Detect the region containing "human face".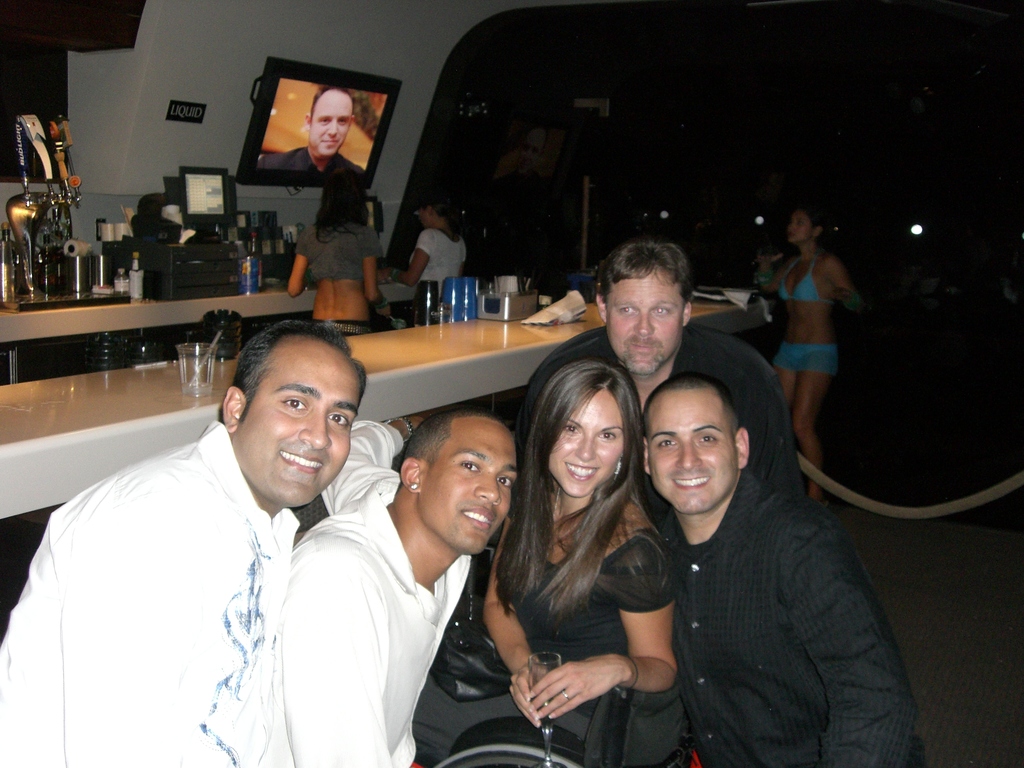
418, 425, 515, 549.
